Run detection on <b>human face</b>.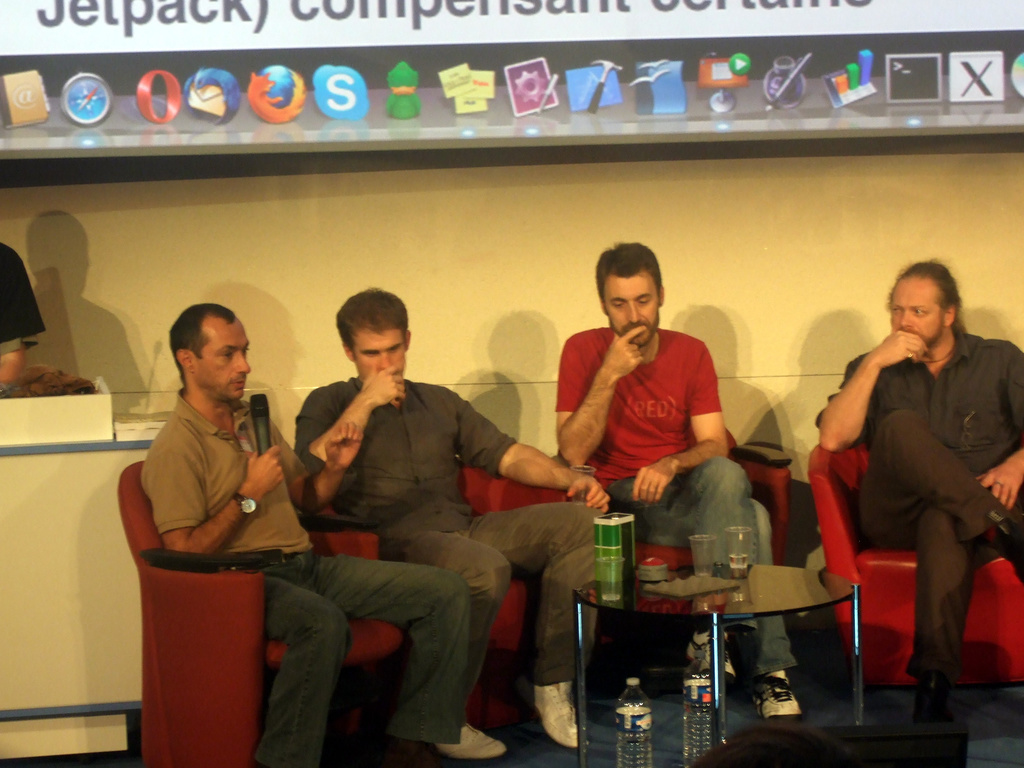
Result: box(353, 326, 406, 382).
